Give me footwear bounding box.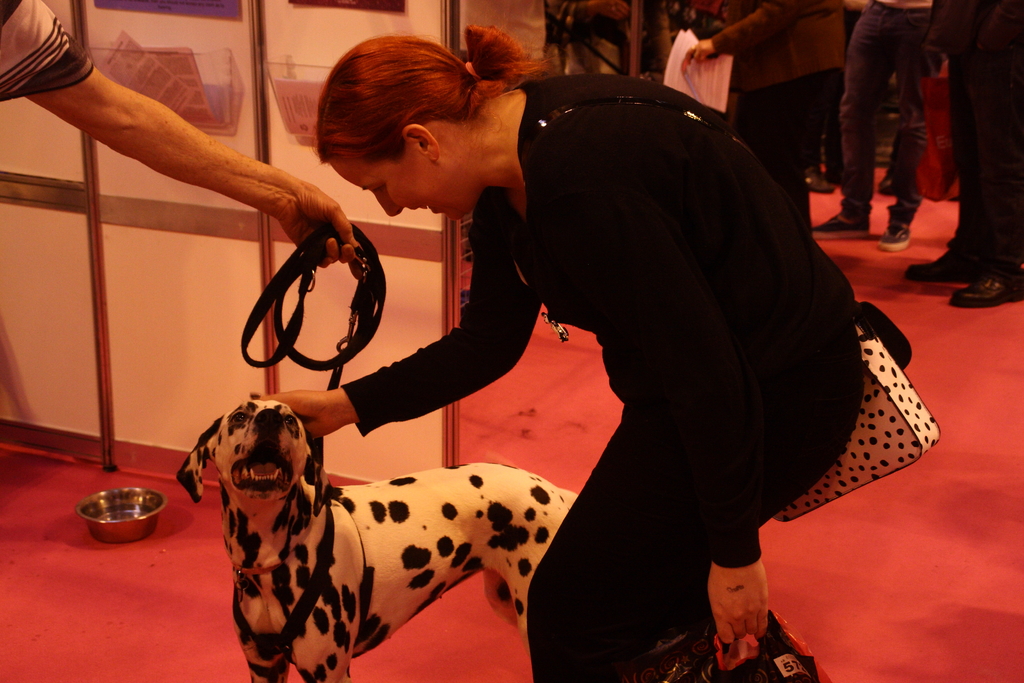
x1=810, y1=210, x2=877, y2=240.
